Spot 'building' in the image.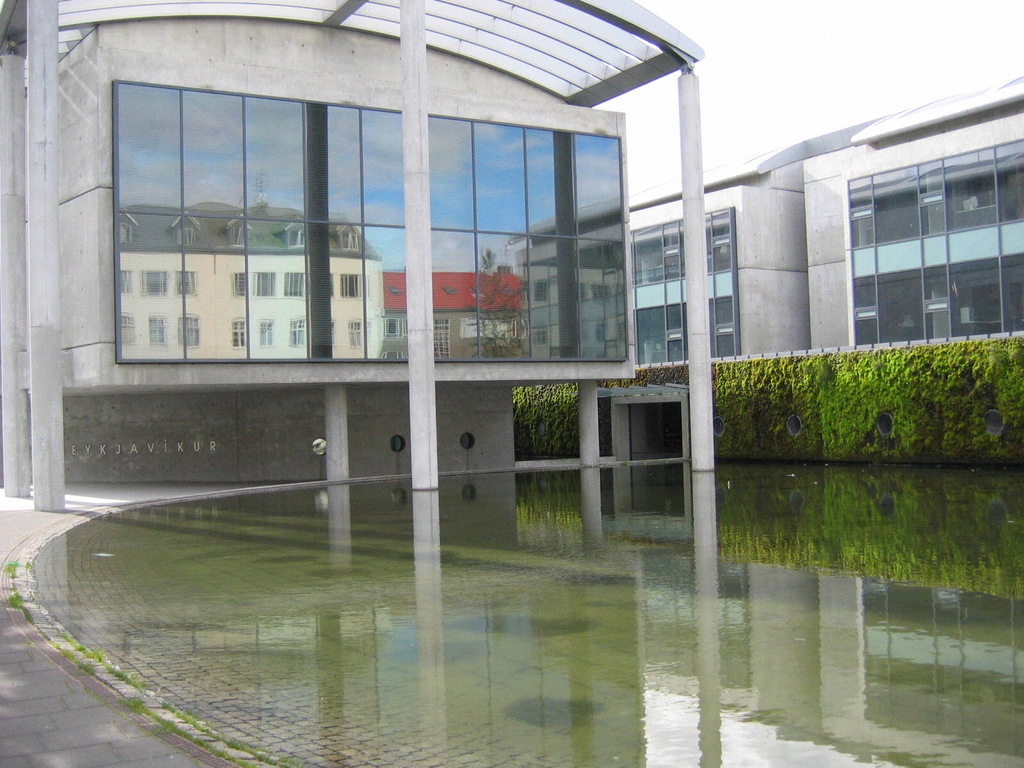
'building' found at Rect(116, 202, 388, 356).
